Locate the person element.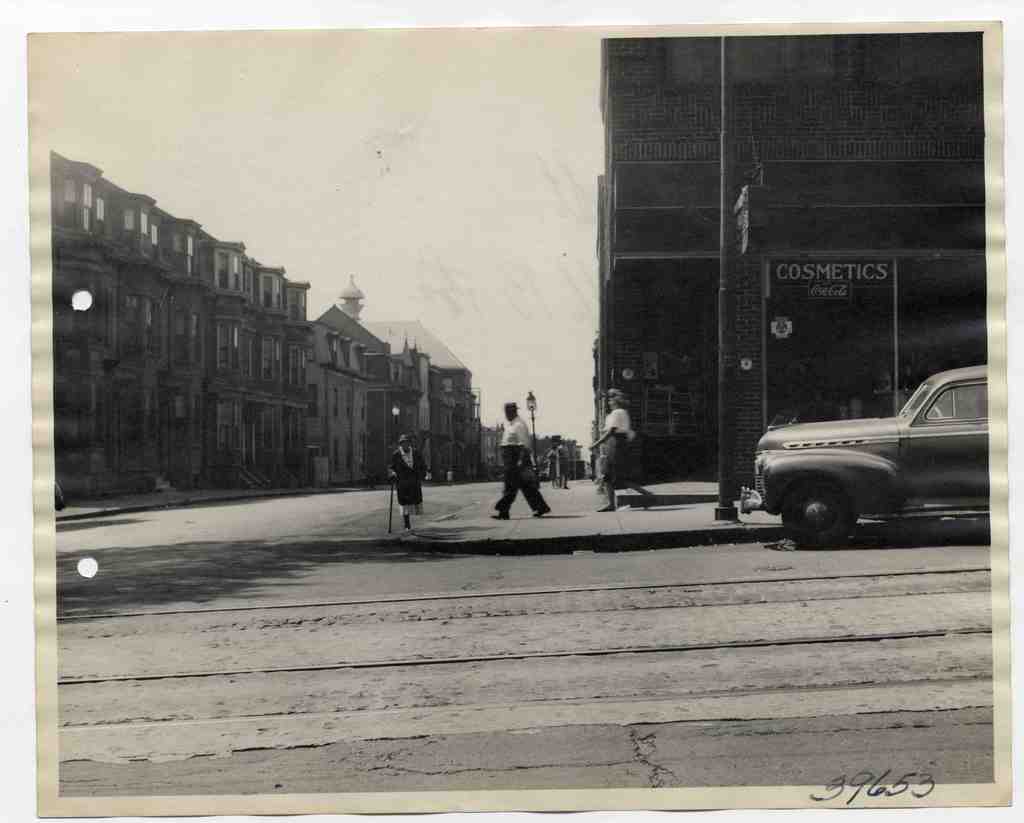
Element bbox: box=[586, 389, 655, 514].
